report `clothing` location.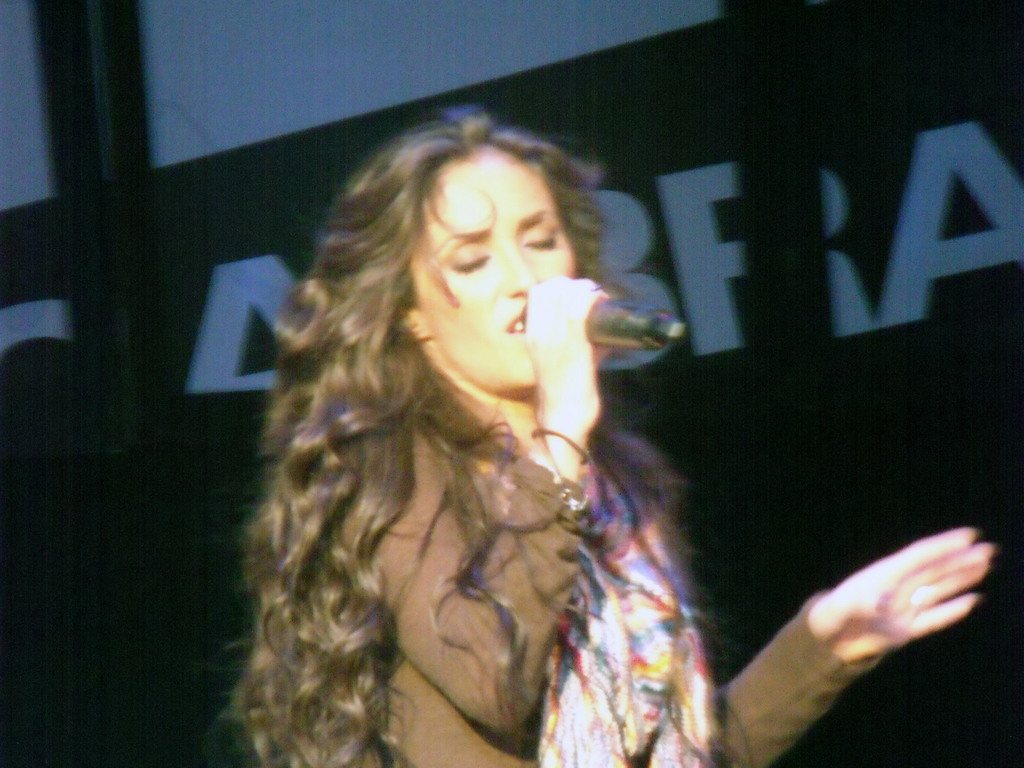
Report: l=351, t=404, r=897, b=760.
